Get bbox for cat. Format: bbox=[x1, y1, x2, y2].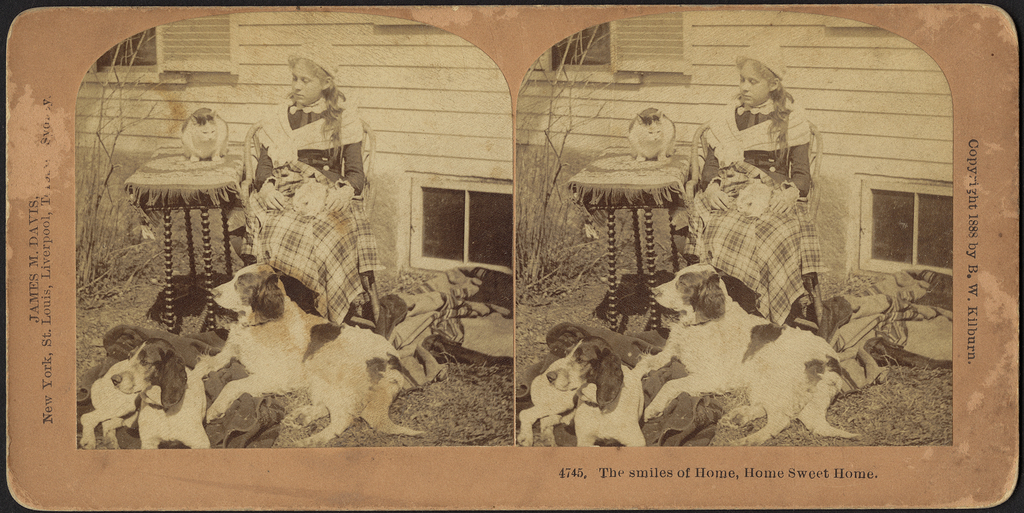
bbox=[174, 105, 228, 160].
